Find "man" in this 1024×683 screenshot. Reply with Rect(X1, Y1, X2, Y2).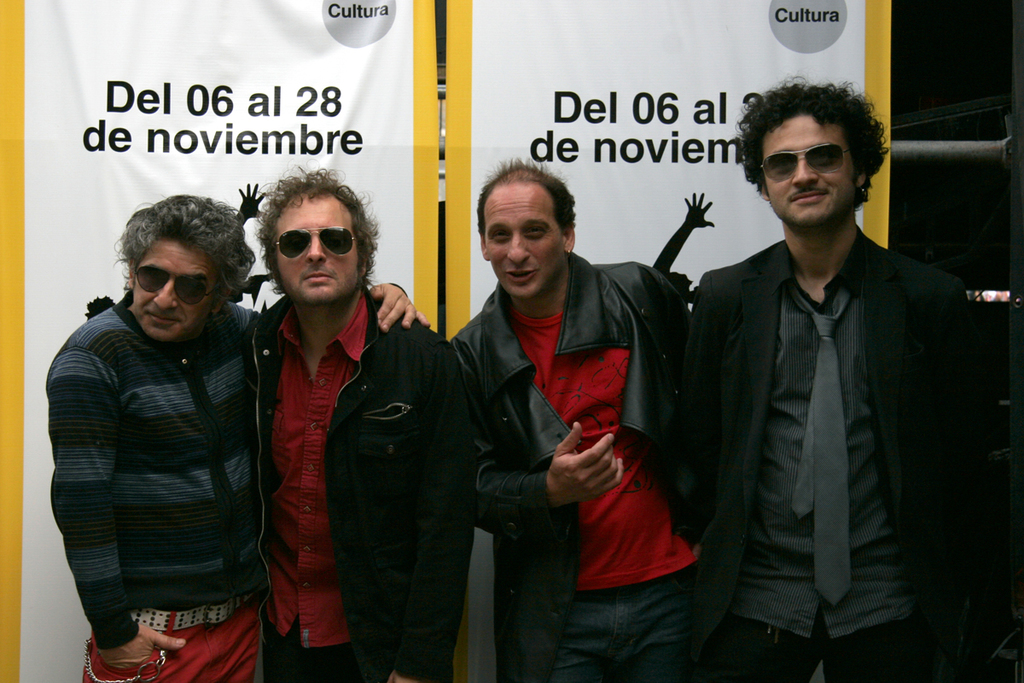
Rect(451, 158, 700, 682).
